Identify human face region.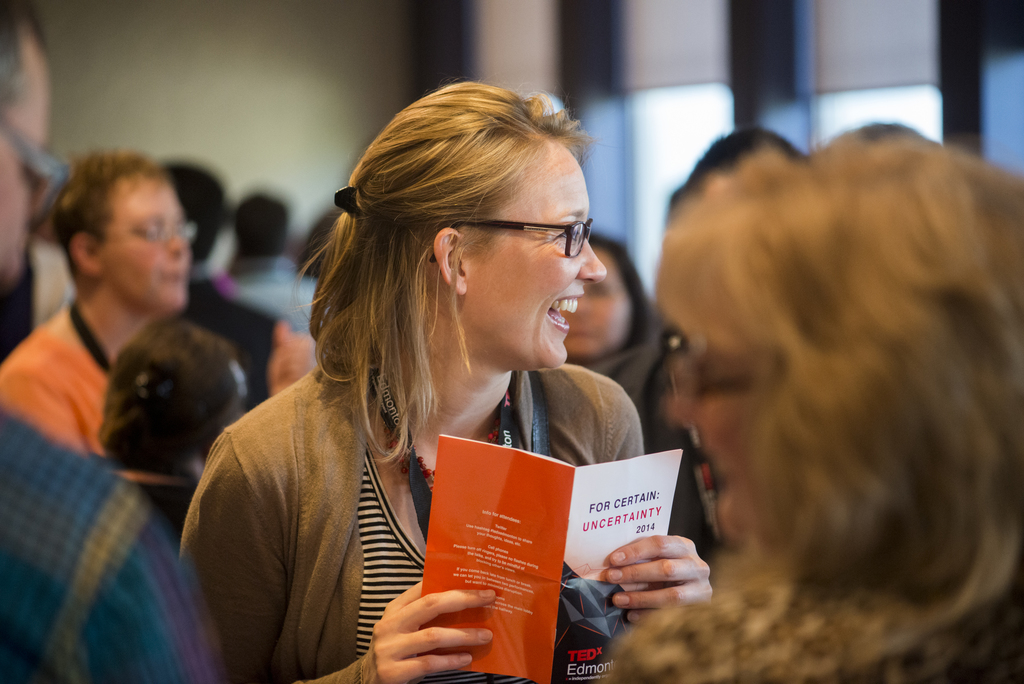
Region: pyautogui.locateOnScreen(98, 174, 194, 313).
